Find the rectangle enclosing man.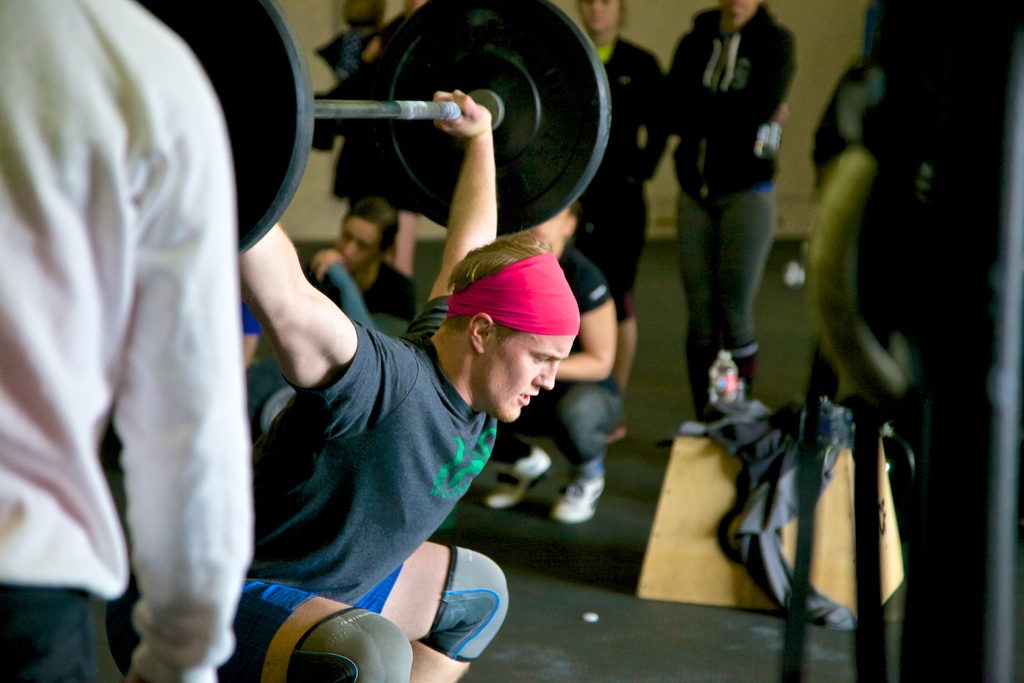
156, 58, 609, 657.
